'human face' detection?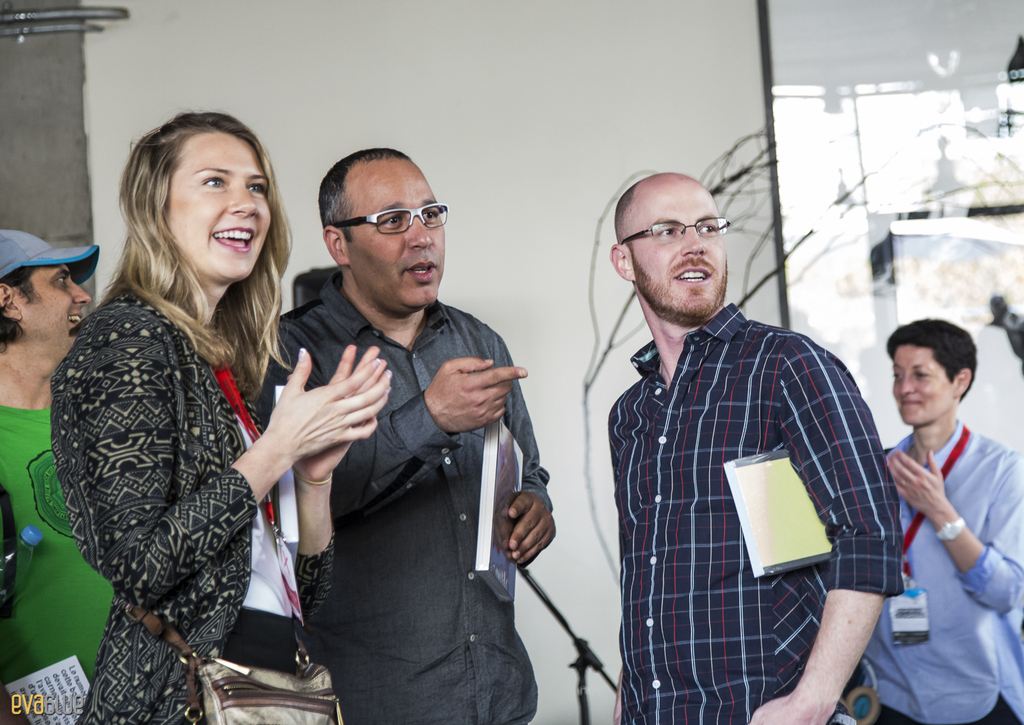
{"left": 631, "top": 182, "right": 730, "bottom": 325}
